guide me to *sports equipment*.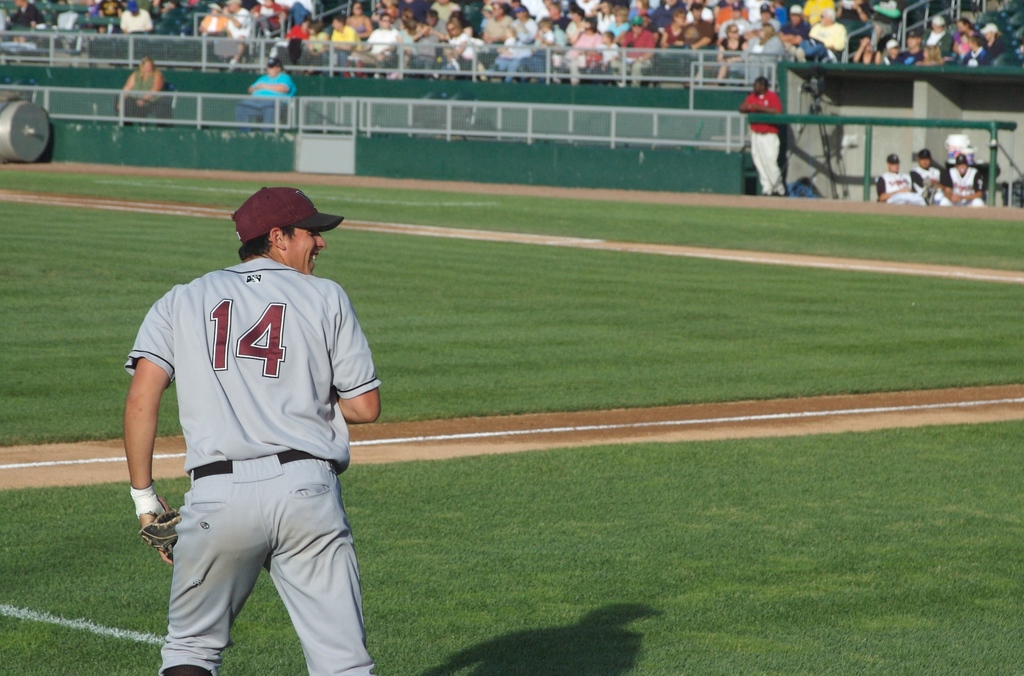
Guidance: l=136, t=509, r=180, b=561.
